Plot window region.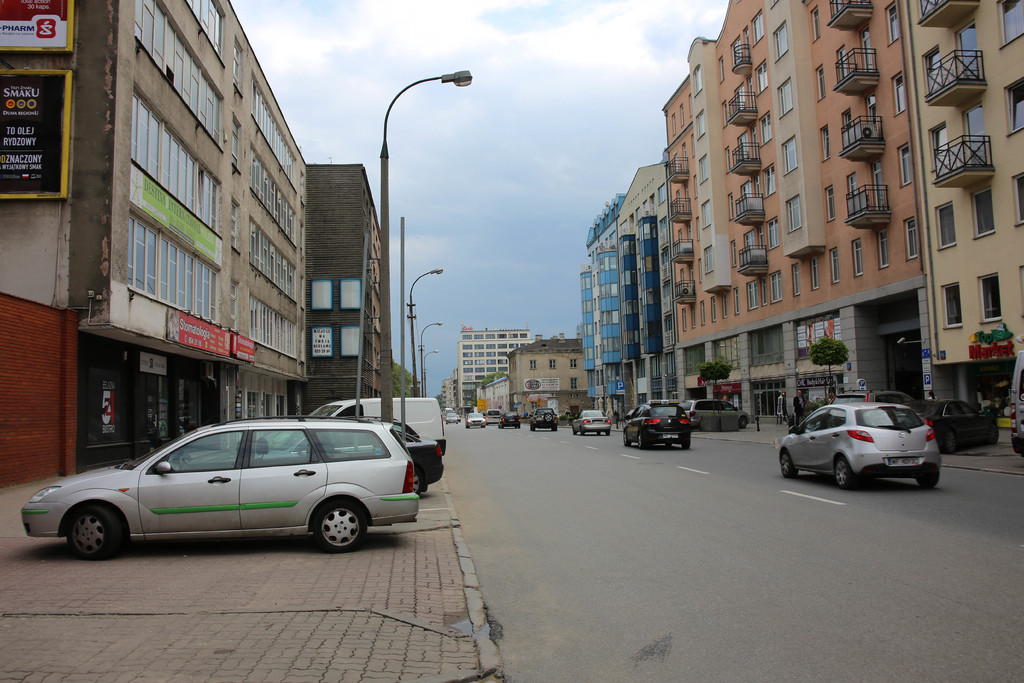
Plotted at select_region(750, 58, 769, 94).
